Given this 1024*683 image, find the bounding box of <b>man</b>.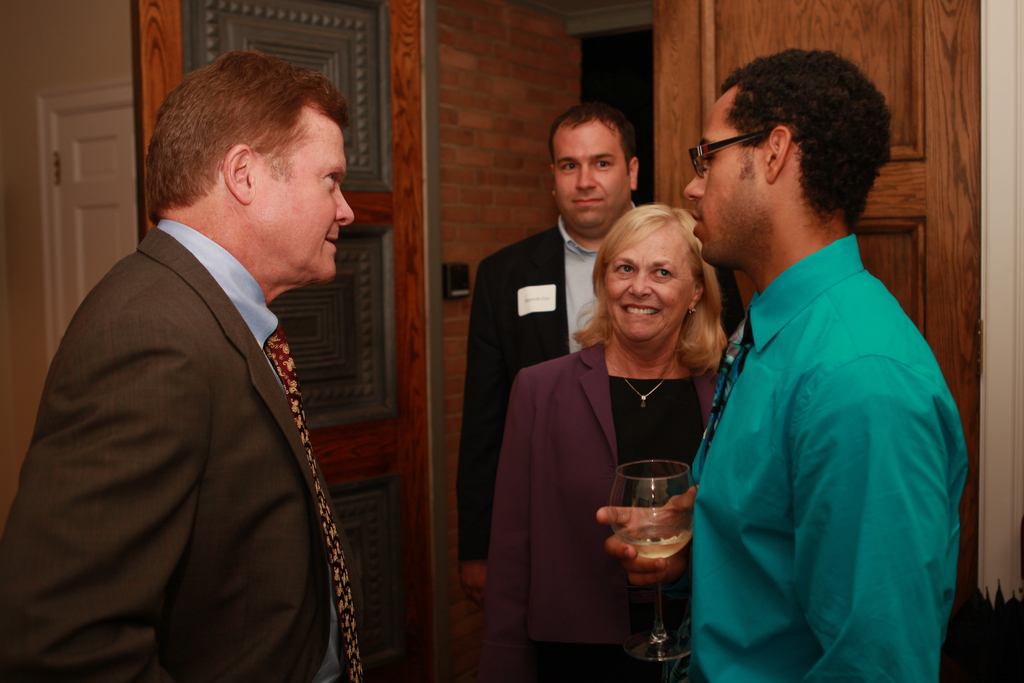
BBox(596, 49, 965, 682).
